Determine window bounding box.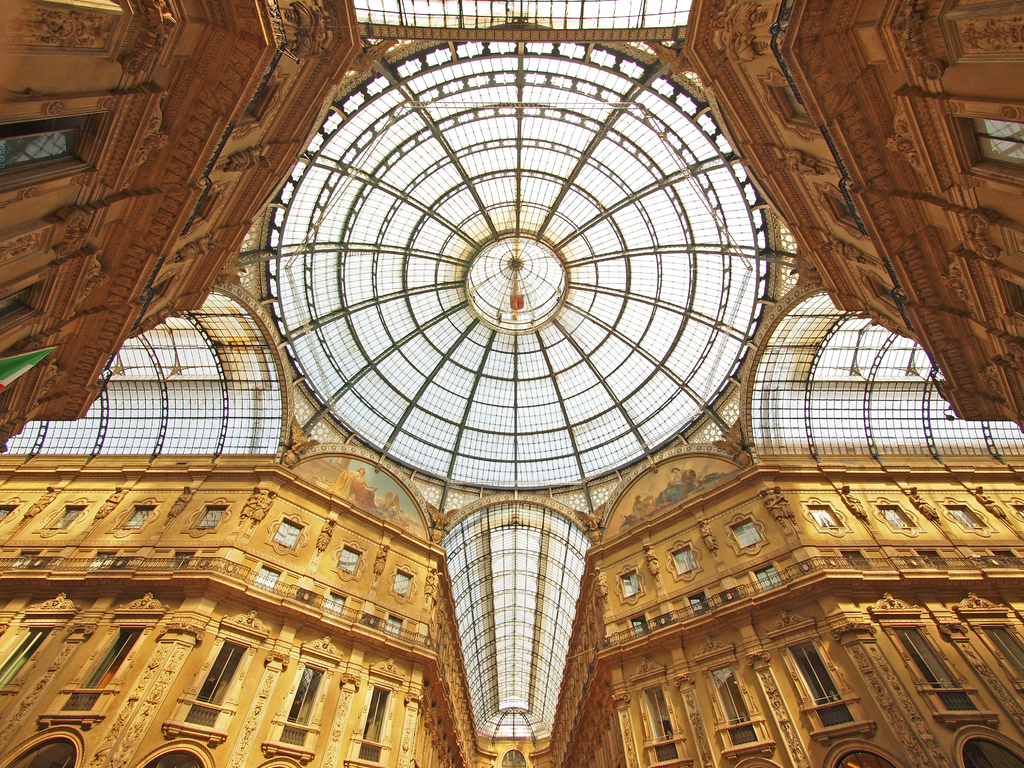
Determined: l=0, t=506, r=17, b=527.
